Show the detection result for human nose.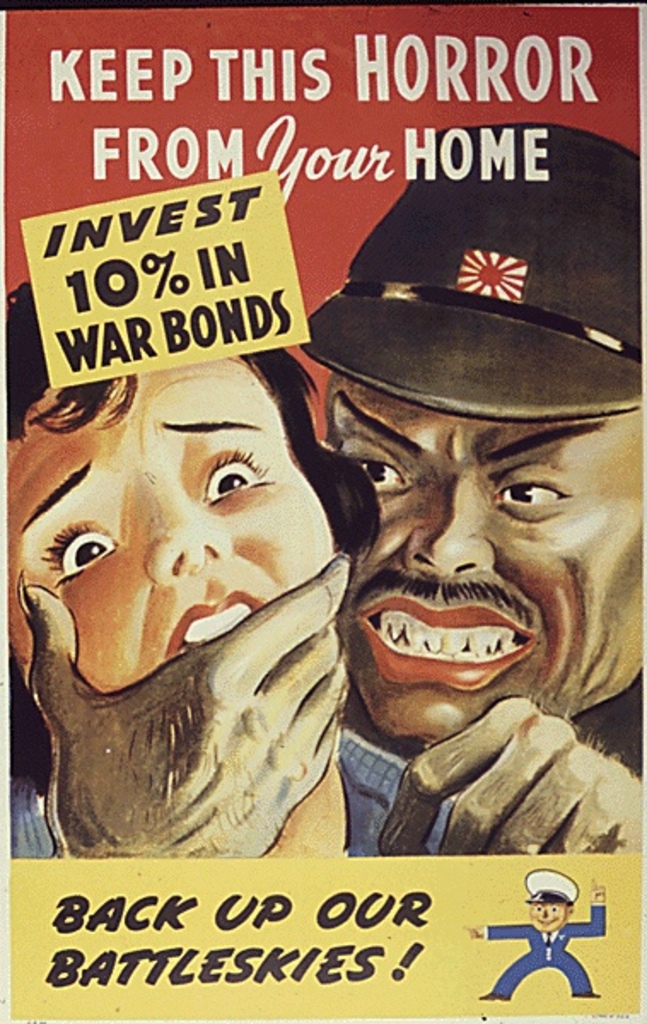
<box>142,469,230,584</box>.
